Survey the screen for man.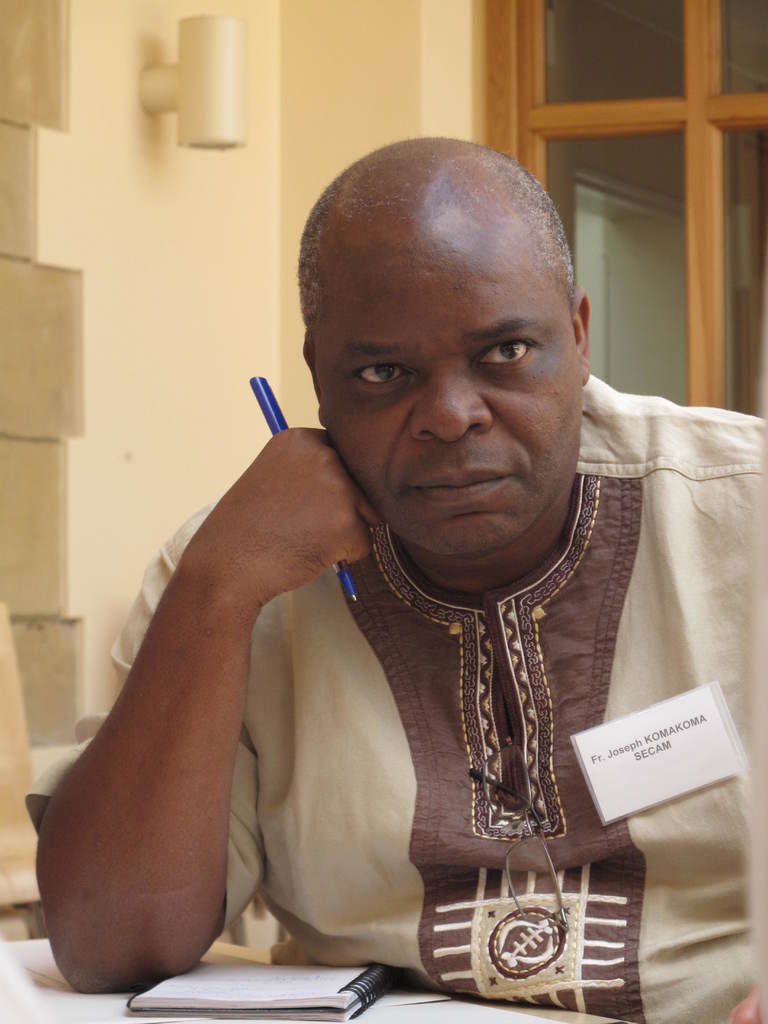
Survey found: 88, 118, 740, 987.
